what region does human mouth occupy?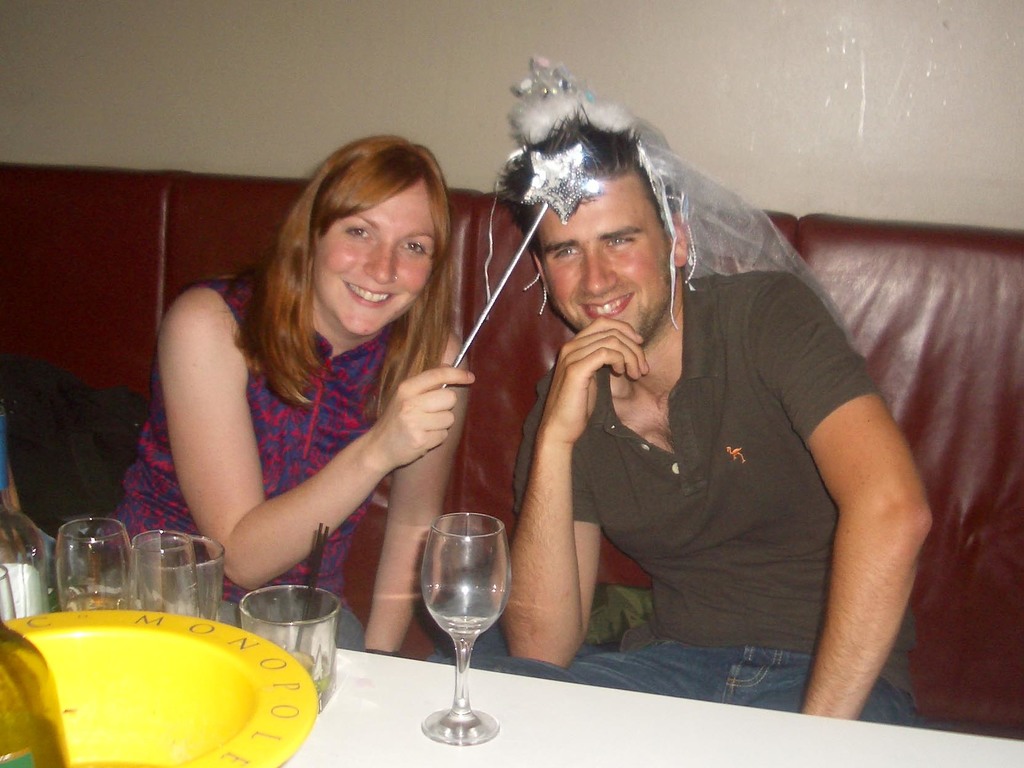
579:288:634:323.
